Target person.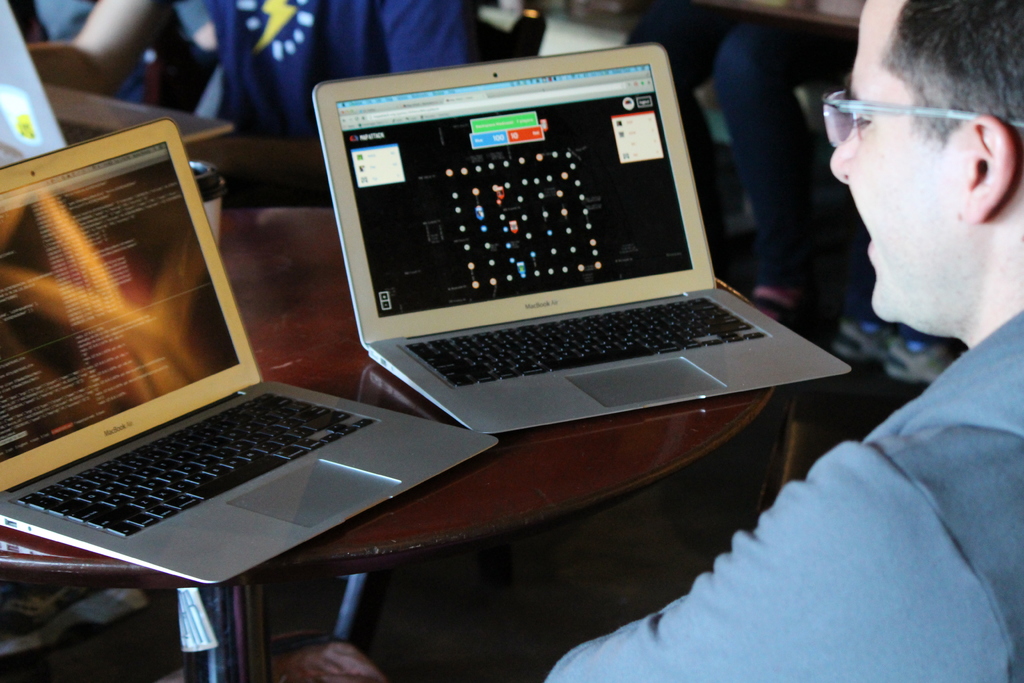
Target region: rect(532, 0, 1023, 682).
